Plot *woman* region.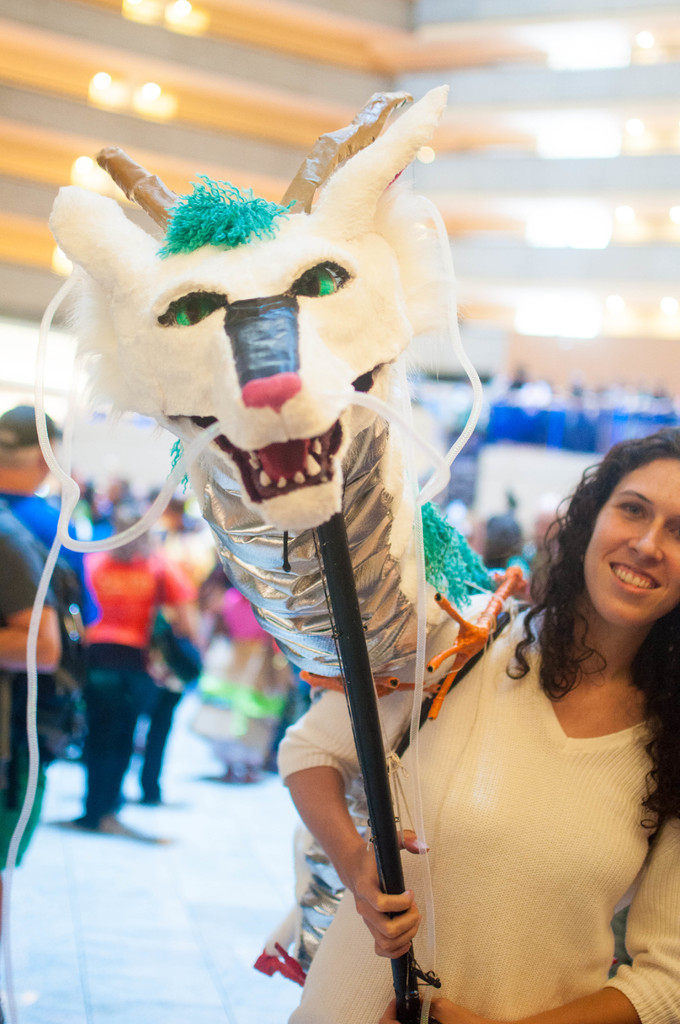
Plotted at (x1=277, y1=426, x2=679, y2=1023).
